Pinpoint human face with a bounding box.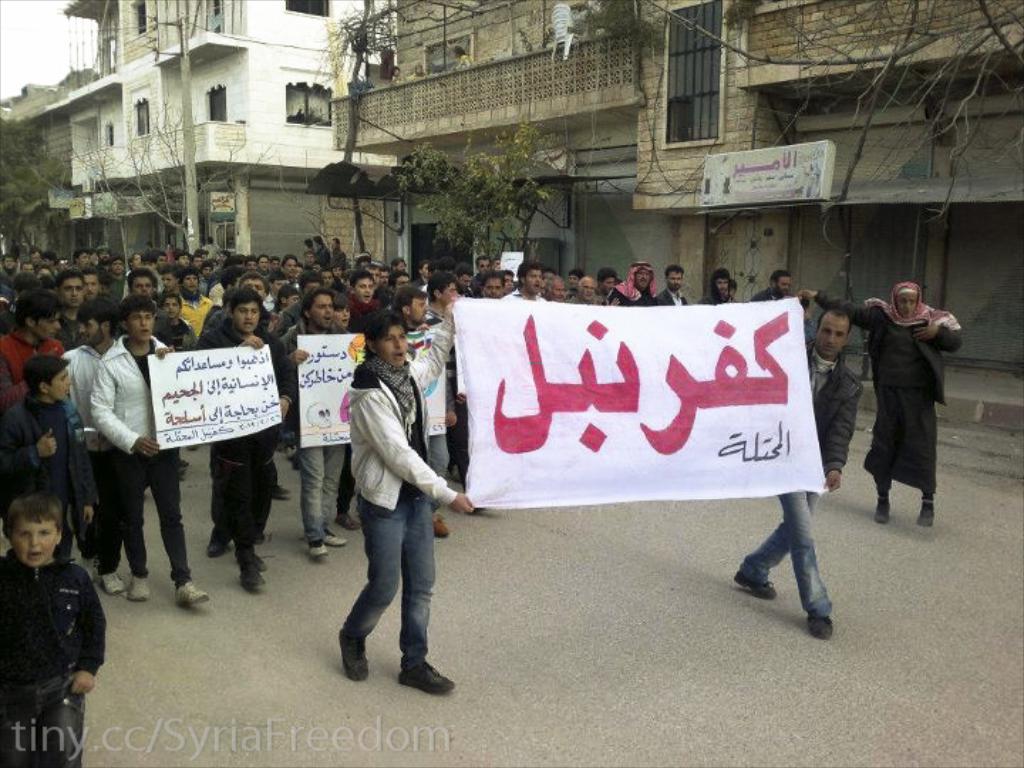
x1=366 y1=266 x2=377 y2=276.
